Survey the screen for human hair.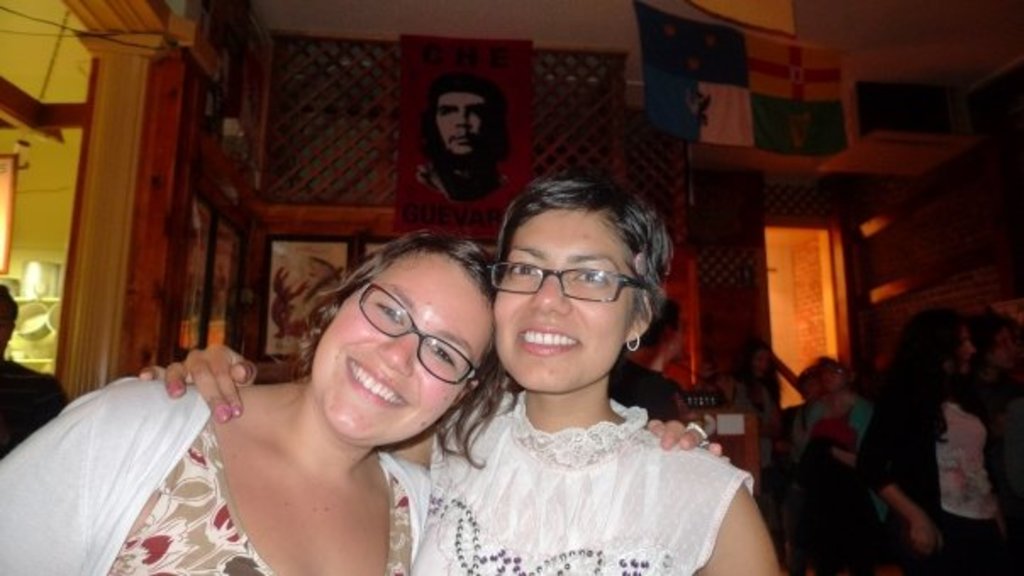
Survey found: Rect(880, 313, 965, 442).
